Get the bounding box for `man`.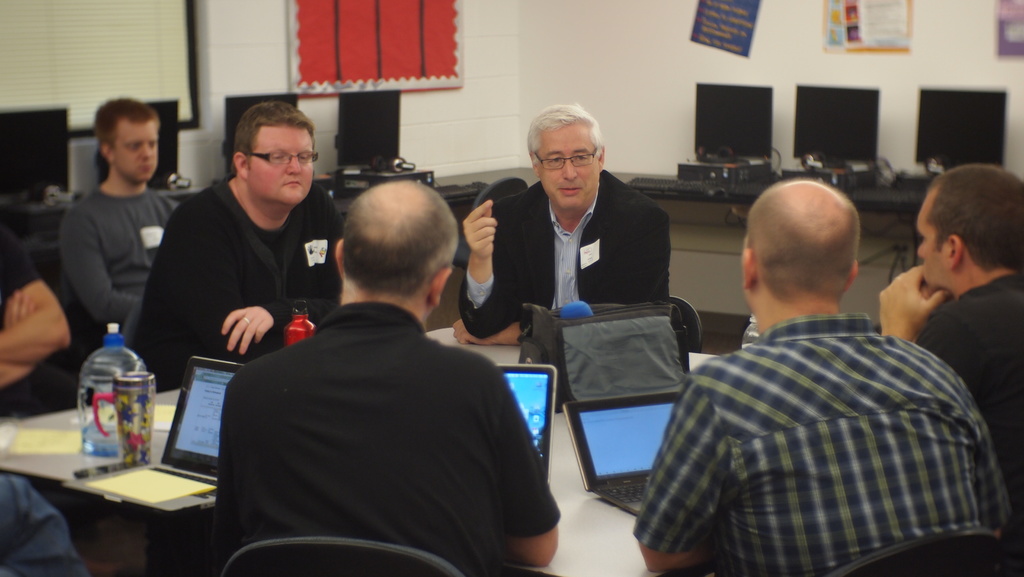
[x1=52, y1=93, x2=191, y2=337].
